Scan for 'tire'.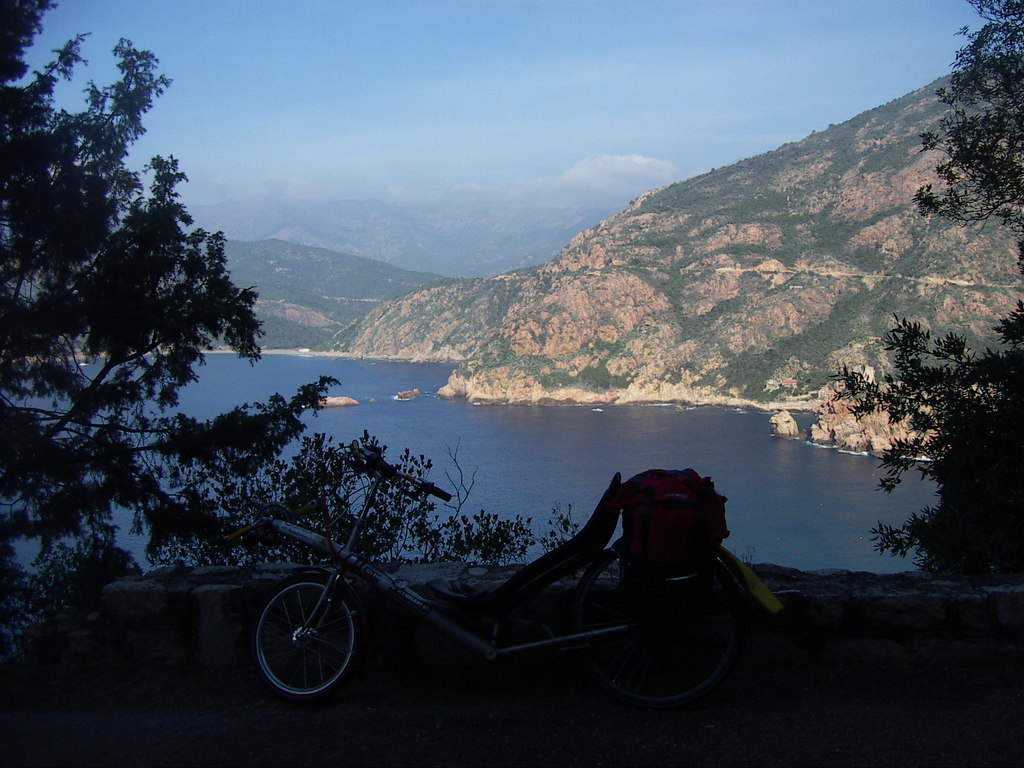
Scan result: <bbox>602, 577, 738, 708</bbox>.
